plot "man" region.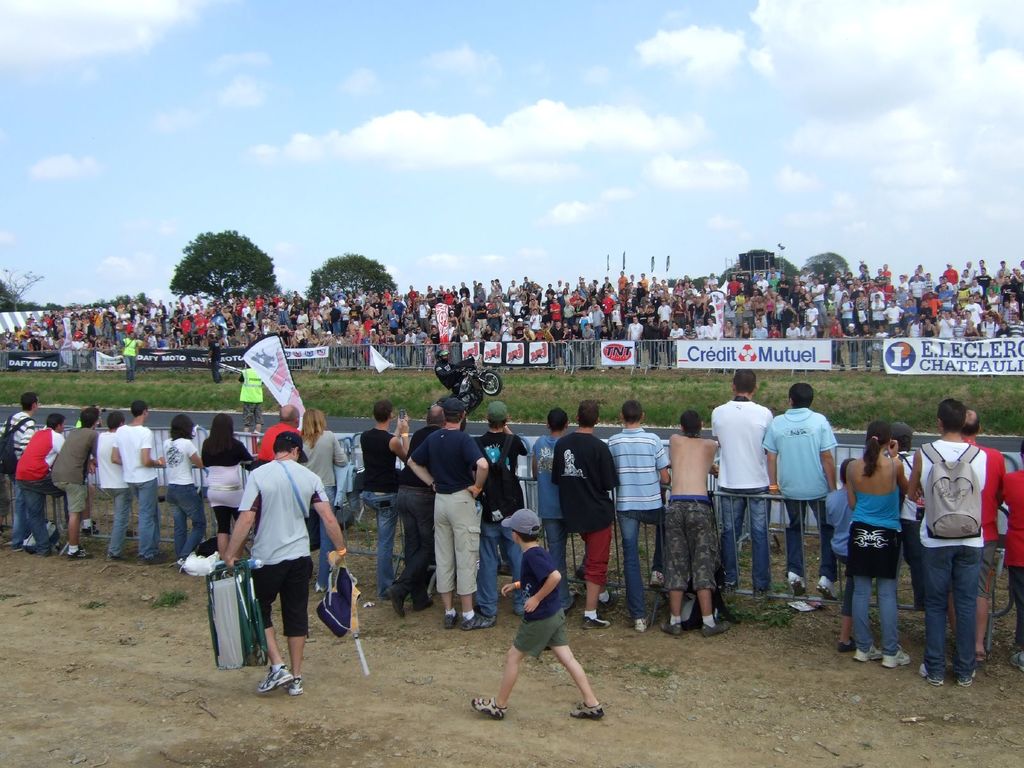
Plotted at bbox=(971, 278, 980, 291).
